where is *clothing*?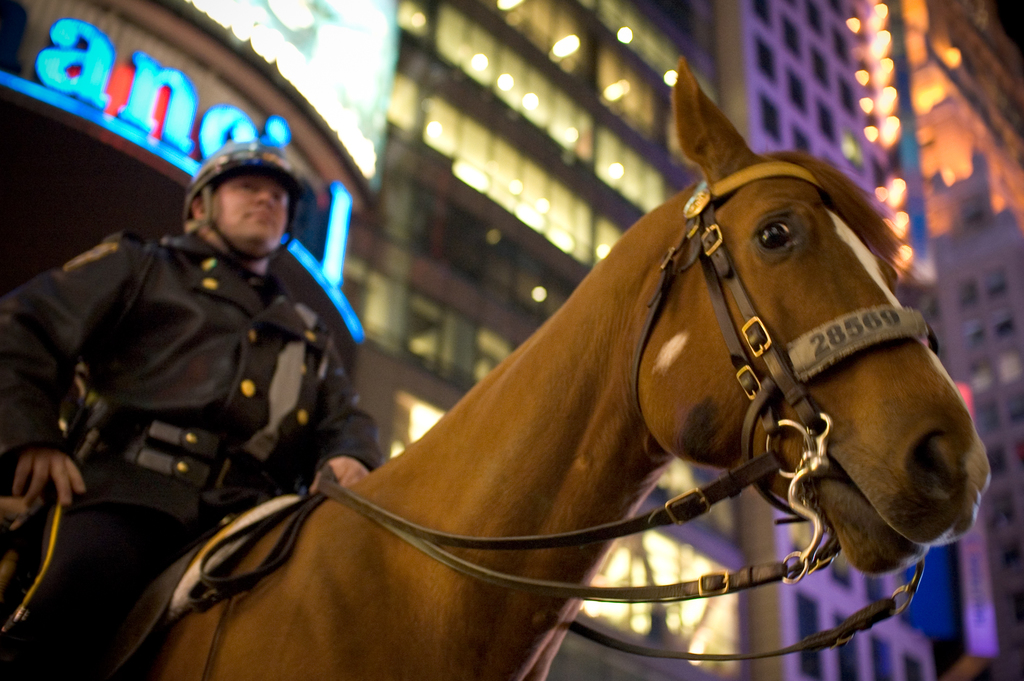
pyautogui.locateOnScreen(8, 154, 372, 597).
